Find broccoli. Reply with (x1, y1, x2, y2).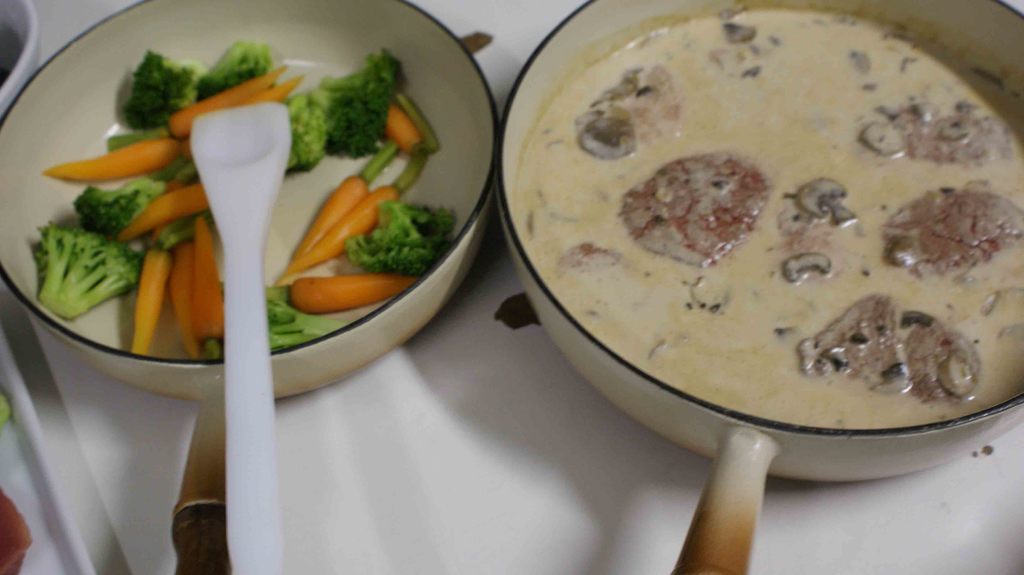
(120, 46, 207, 127).
